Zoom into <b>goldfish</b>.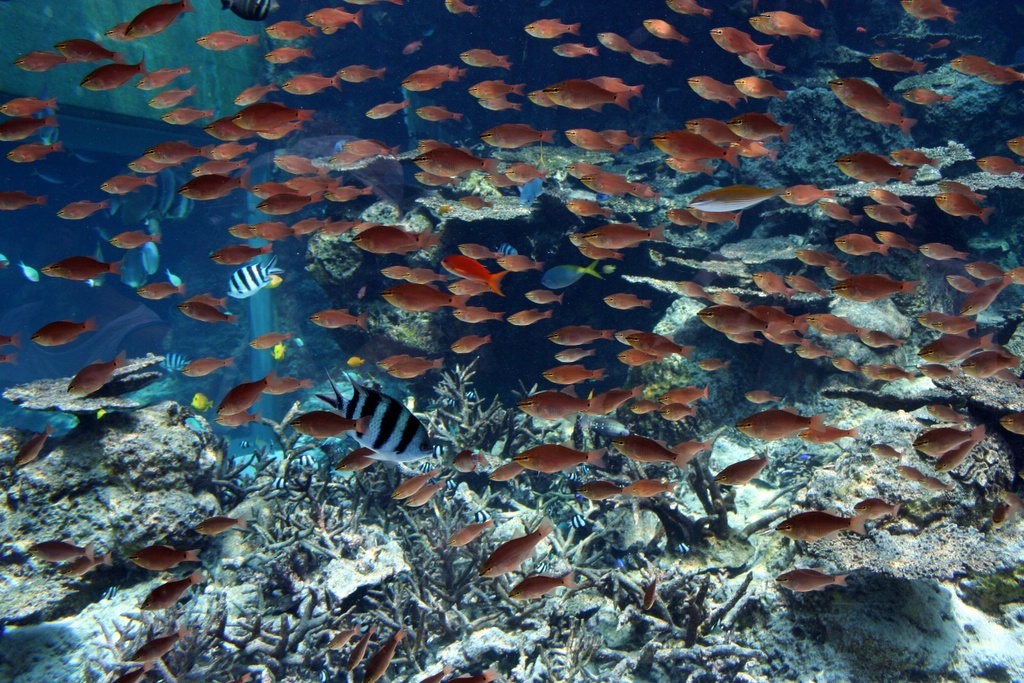
Zoom target: [511, 575, 575, 602].
